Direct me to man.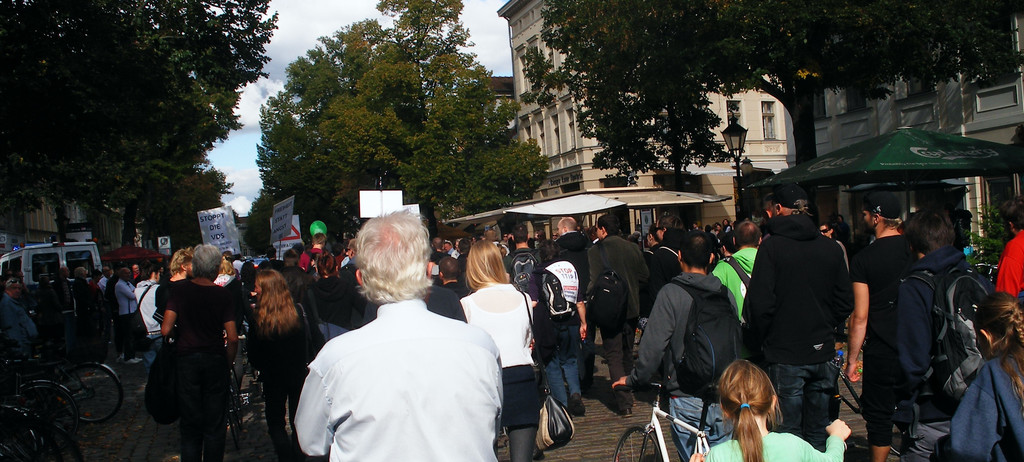
Direction: x1=742 y1=178 x2=847 y2=448.
